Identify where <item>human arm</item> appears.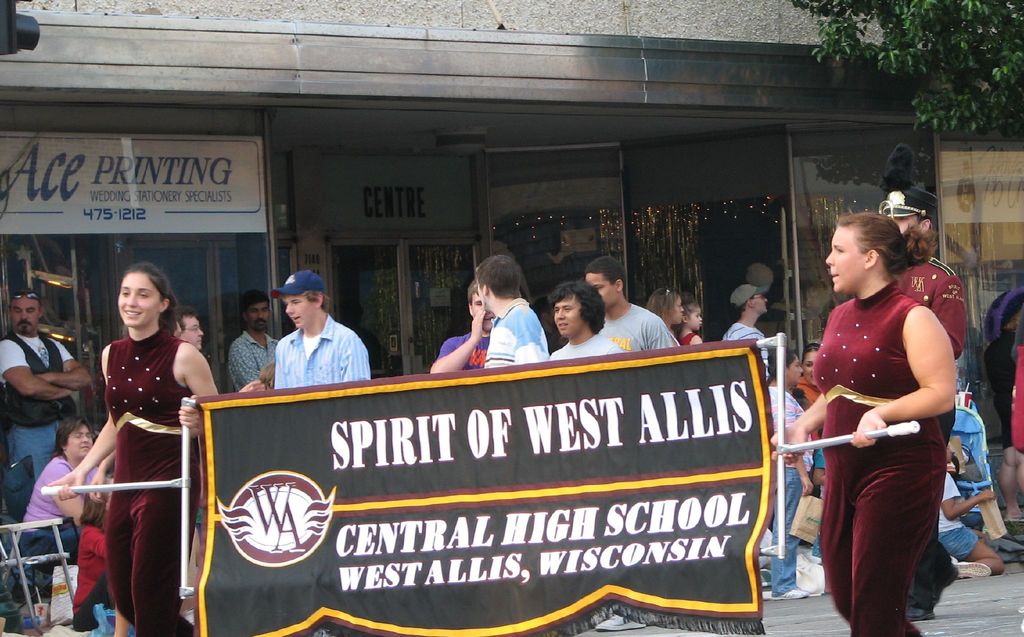
Appears at bbox=[177, 335, 225, 433].
